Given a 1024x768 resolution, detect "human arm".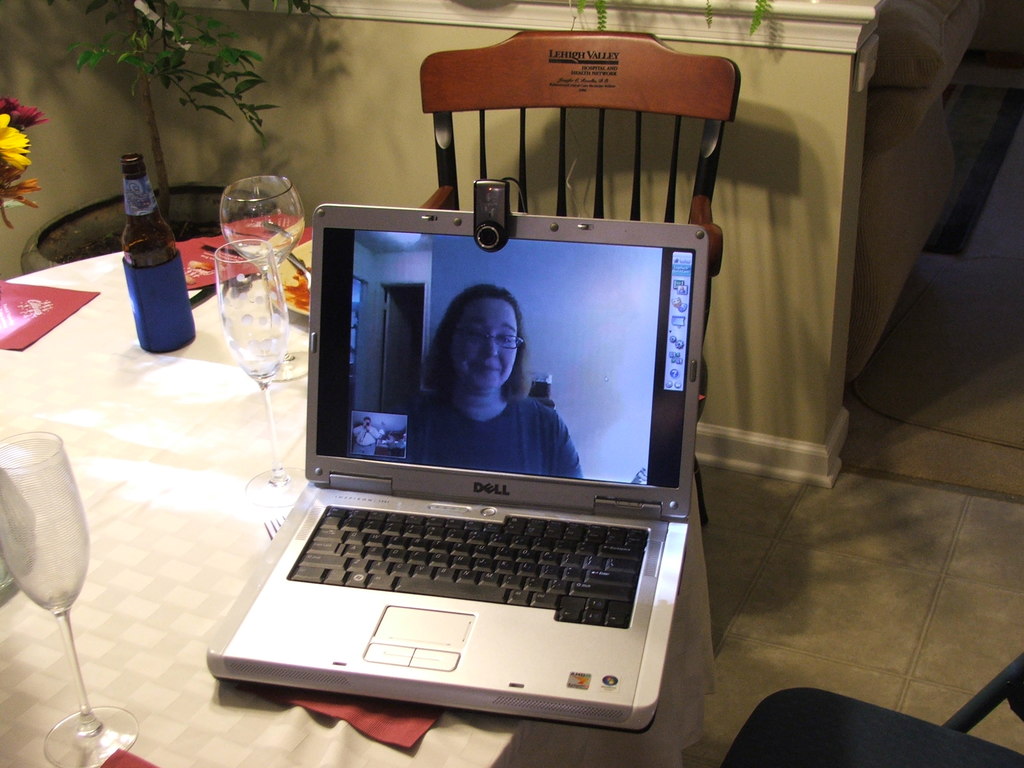
box=[553, 424, 583, 479].
